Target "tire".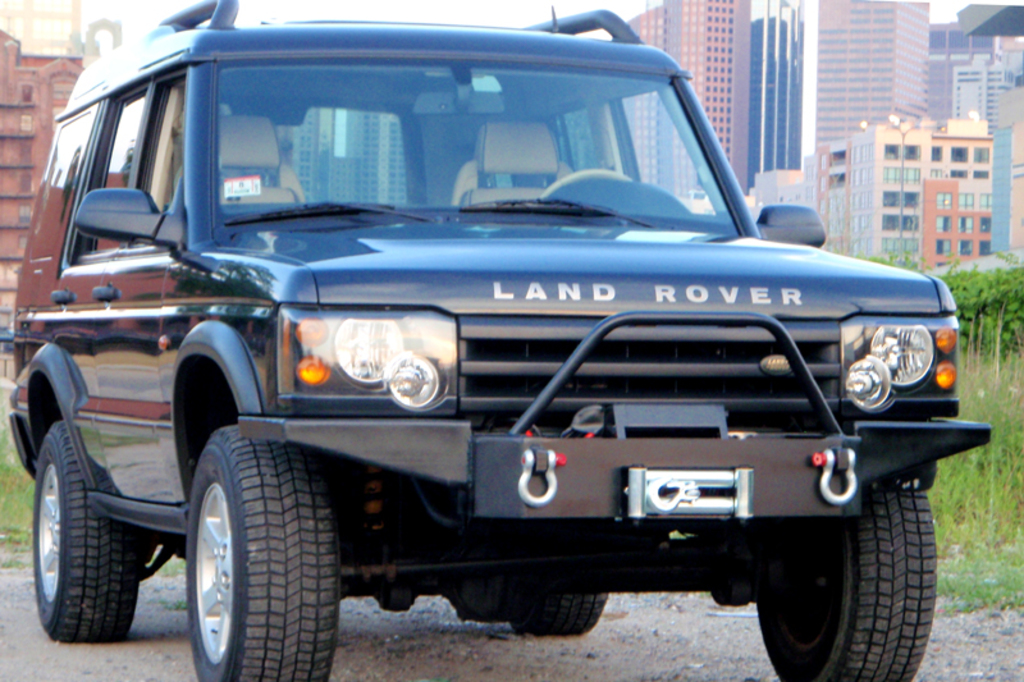
Target region: <region>31, 418, 136, 641</region>.
